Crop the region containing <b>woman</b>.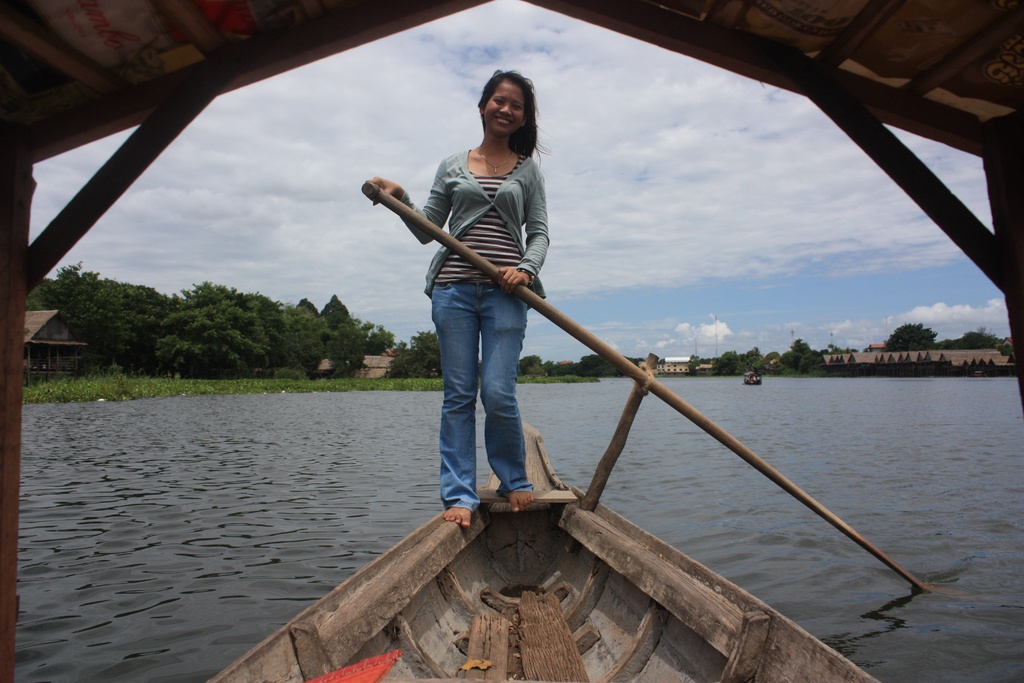
Crop region: [374, 64, 580, 538].
